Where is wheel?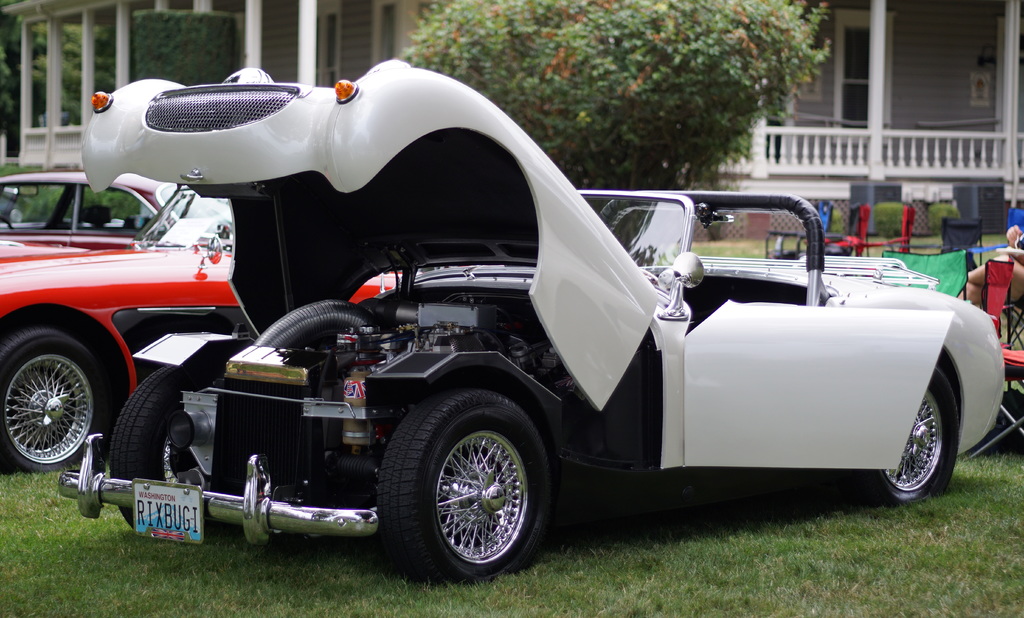
[x1=388, y1=407, x2=548, y2=574].
